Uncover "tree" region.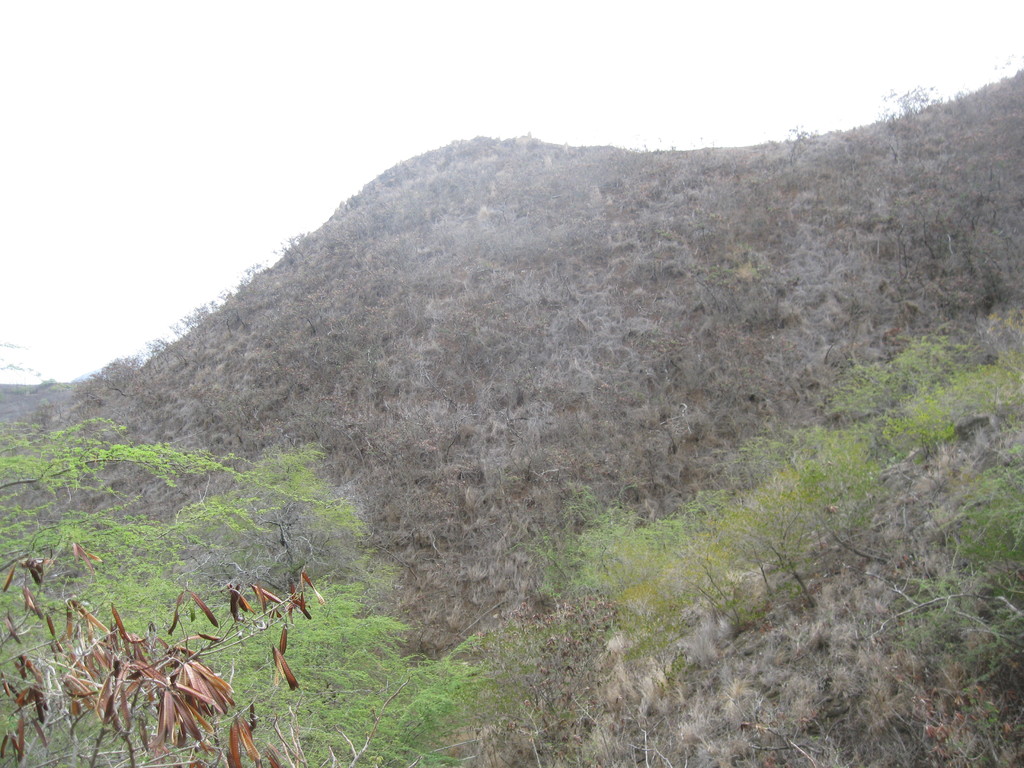
Uncovered: x1=0 y1=69 x2=1023 y2=764.
